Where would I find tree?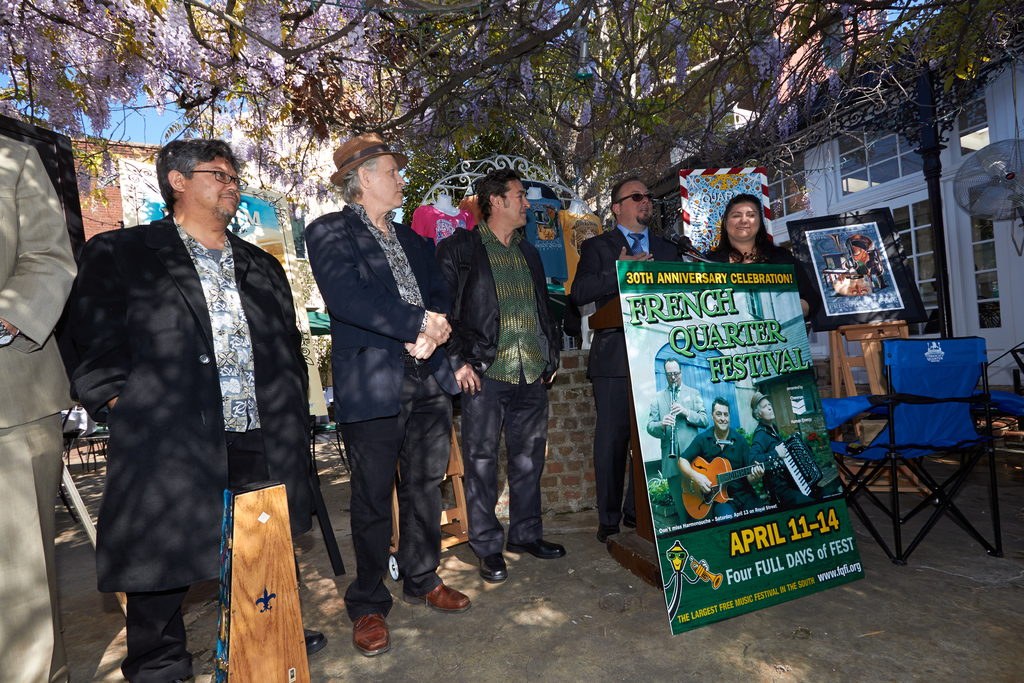
At detection(382, 0, 598, 130).
